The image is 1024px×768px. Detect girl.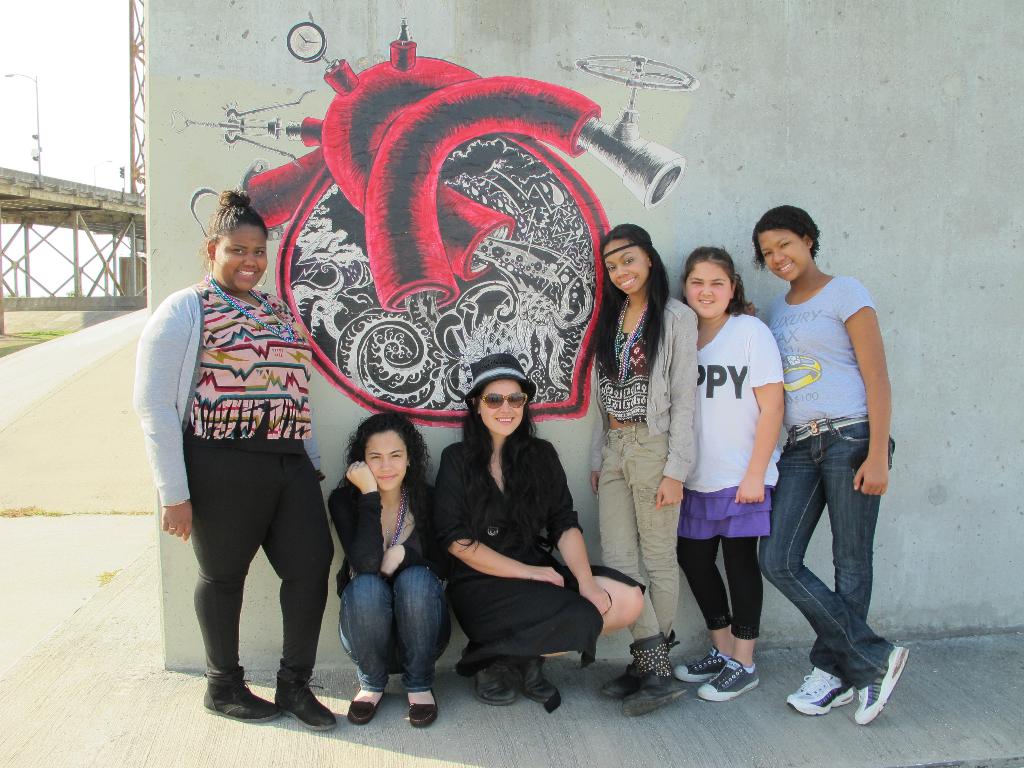
Detection: bbox(132, 187, 337, 733).
